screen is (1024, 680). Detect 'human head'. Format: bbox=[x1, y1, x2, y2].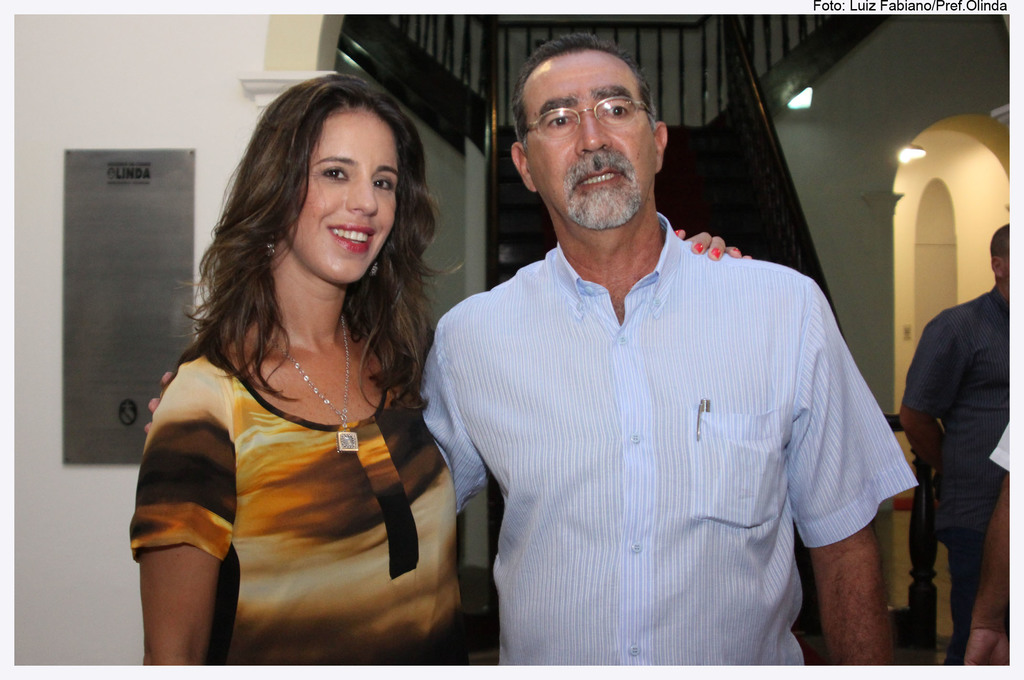
bbox=[991, 222, 1022, 282].
